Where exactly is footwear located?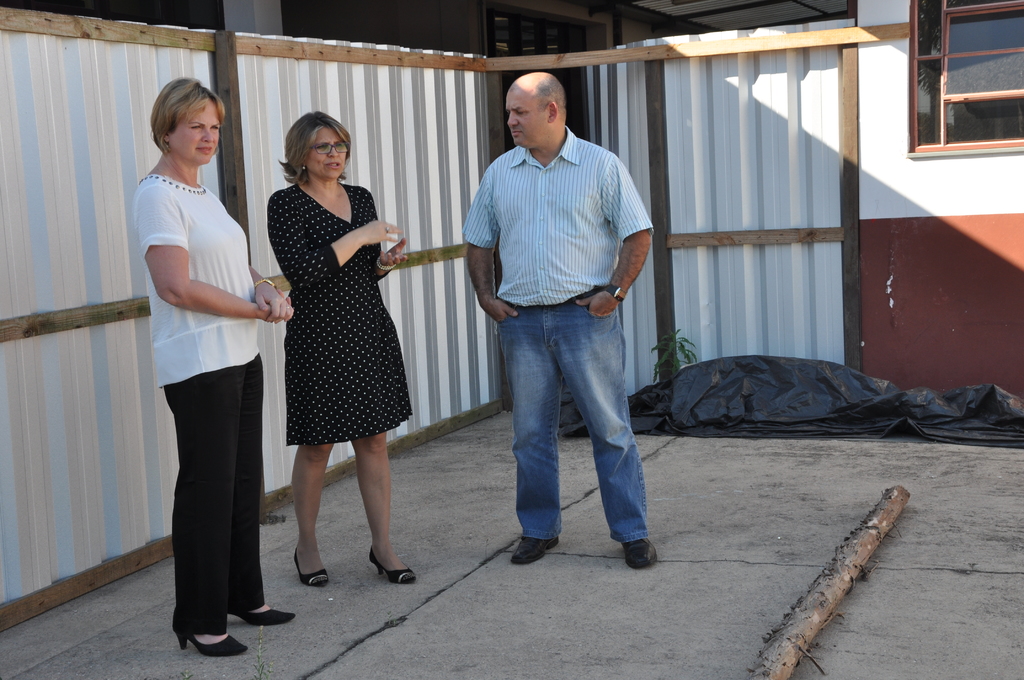
Its bounding box is detection(172, 588, 251, 650).
